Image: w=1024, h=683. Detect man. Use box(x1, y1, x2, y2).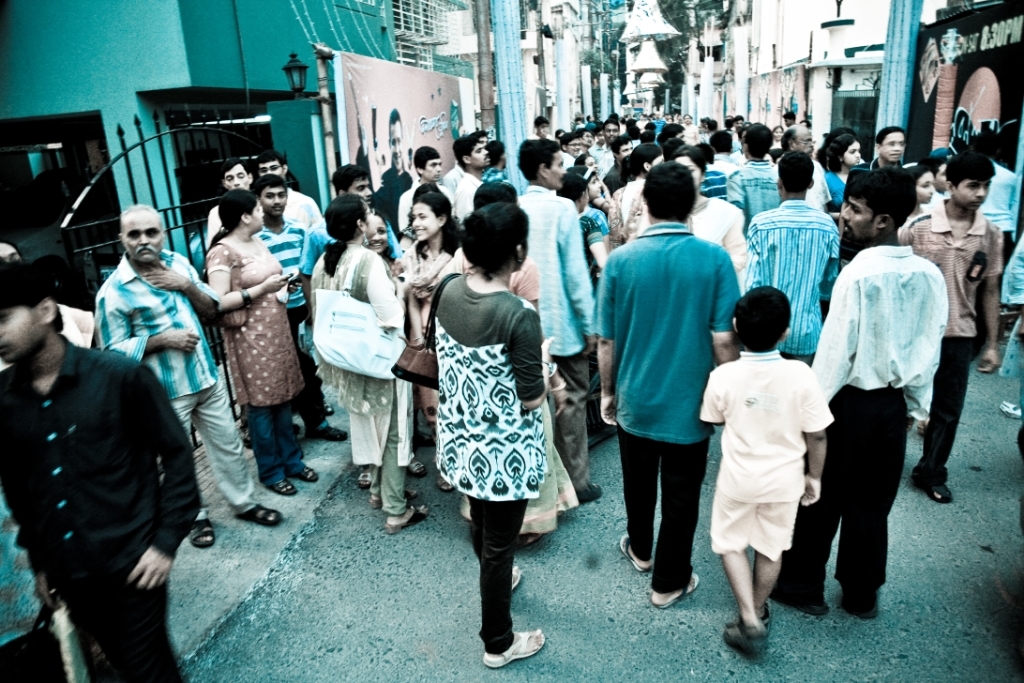
box(518, 138, 607, 508).
